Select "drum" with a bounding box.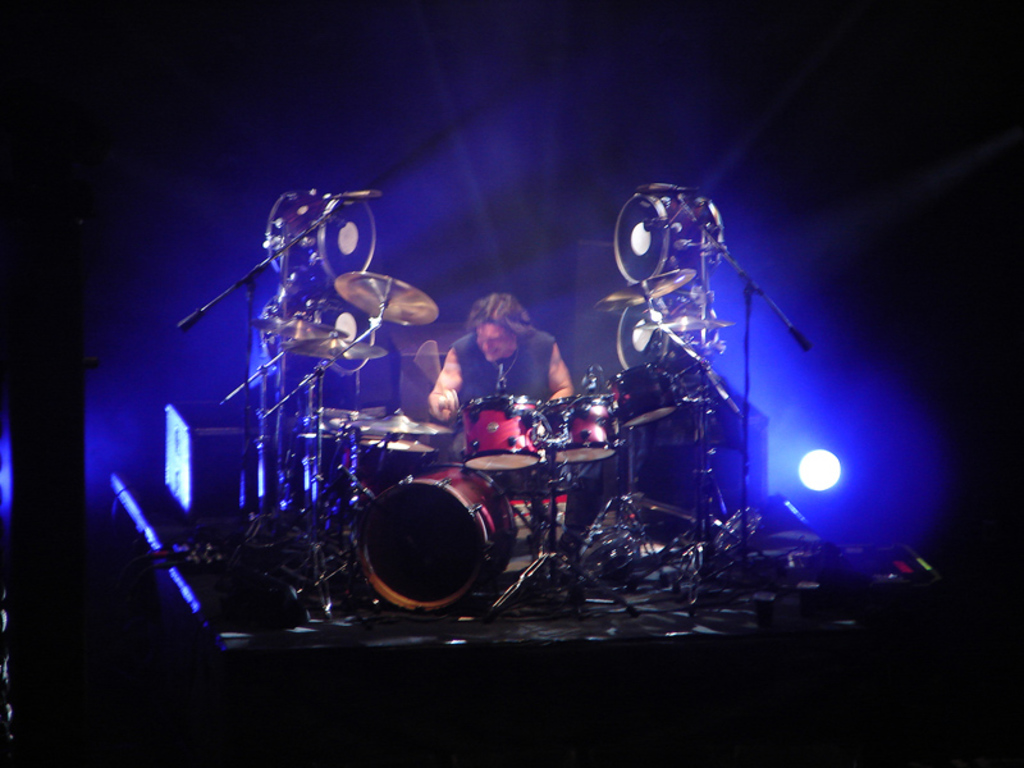
detection(463, 397, 539, 471).
